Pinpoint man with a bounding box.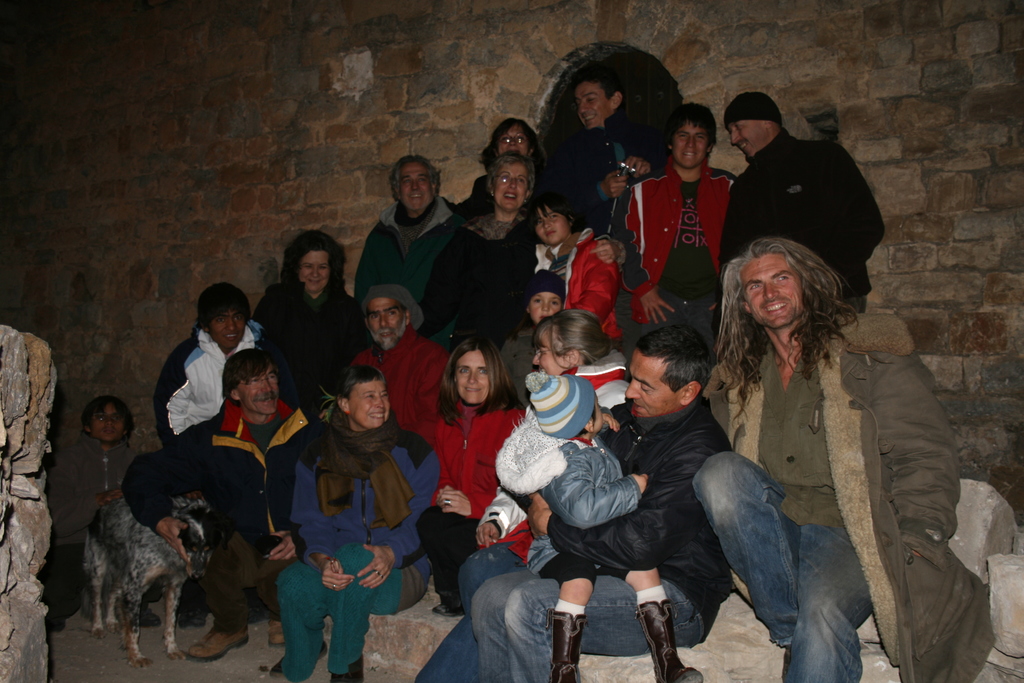
crop(151, 281, 266, 440).
